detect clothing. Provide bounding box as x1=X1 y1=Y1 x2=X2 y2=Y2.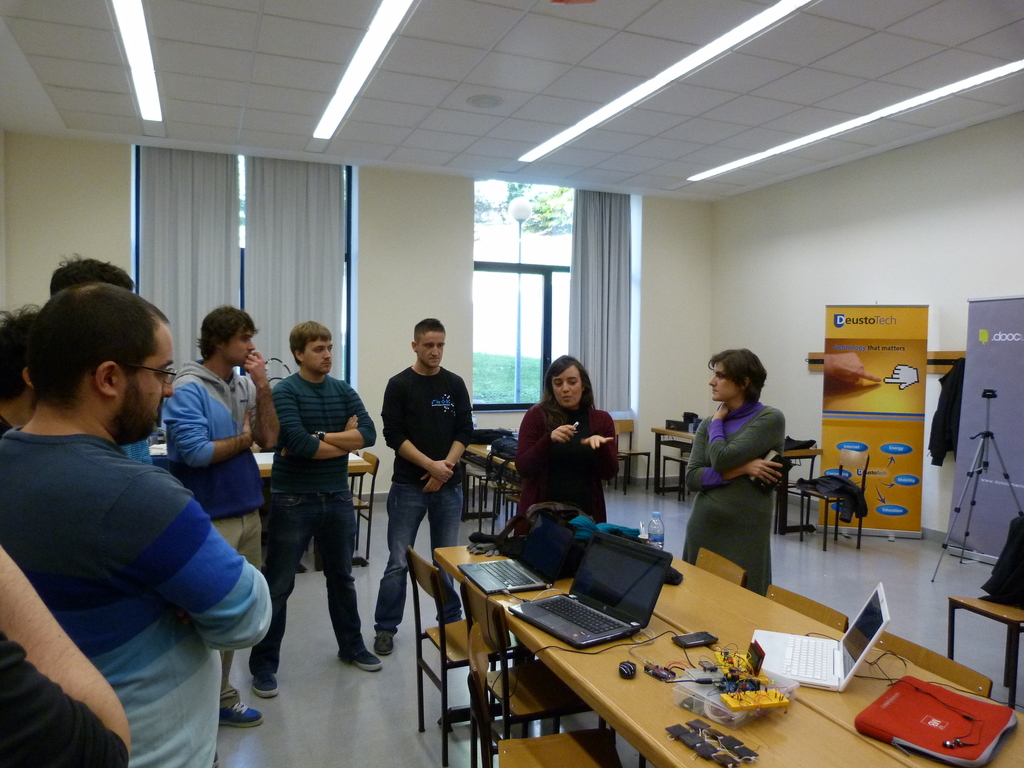
x1=514 y1=397 x2=620 y2=532.
